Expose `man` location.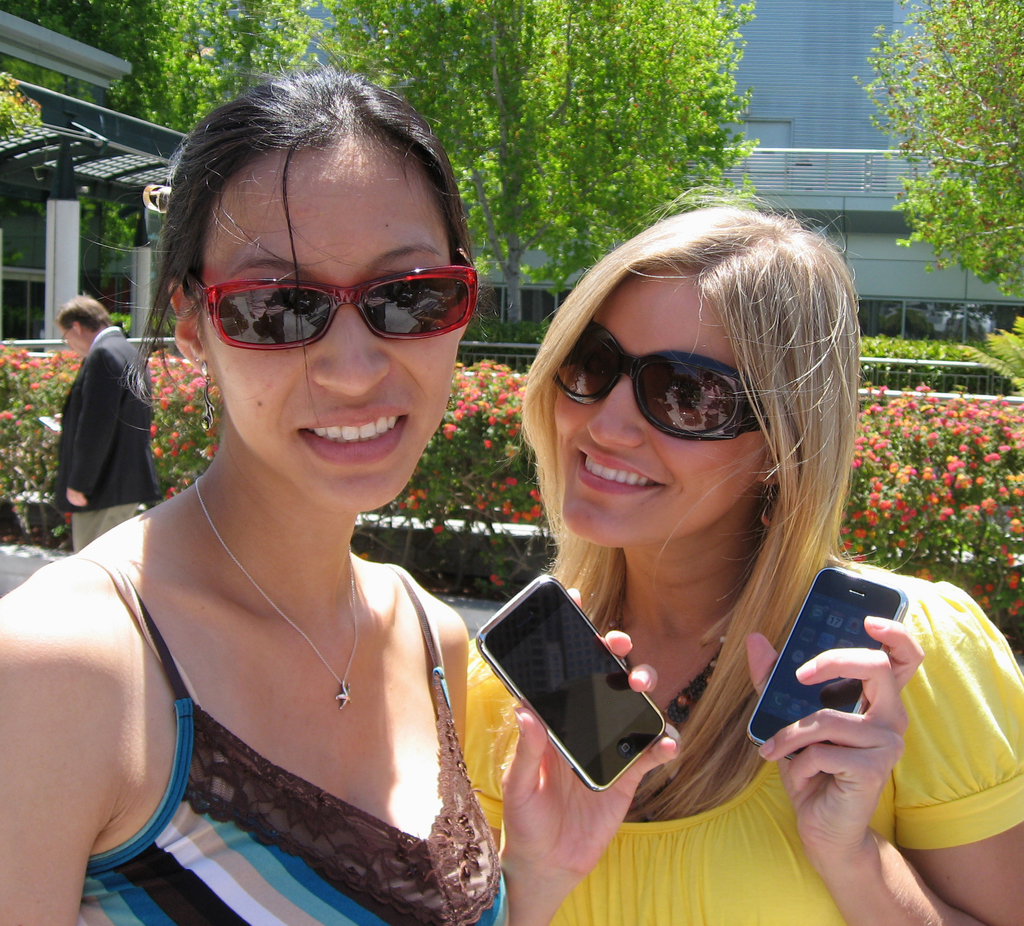
Exposed at [x1=30, y1=286, x2=166, y2=555].
